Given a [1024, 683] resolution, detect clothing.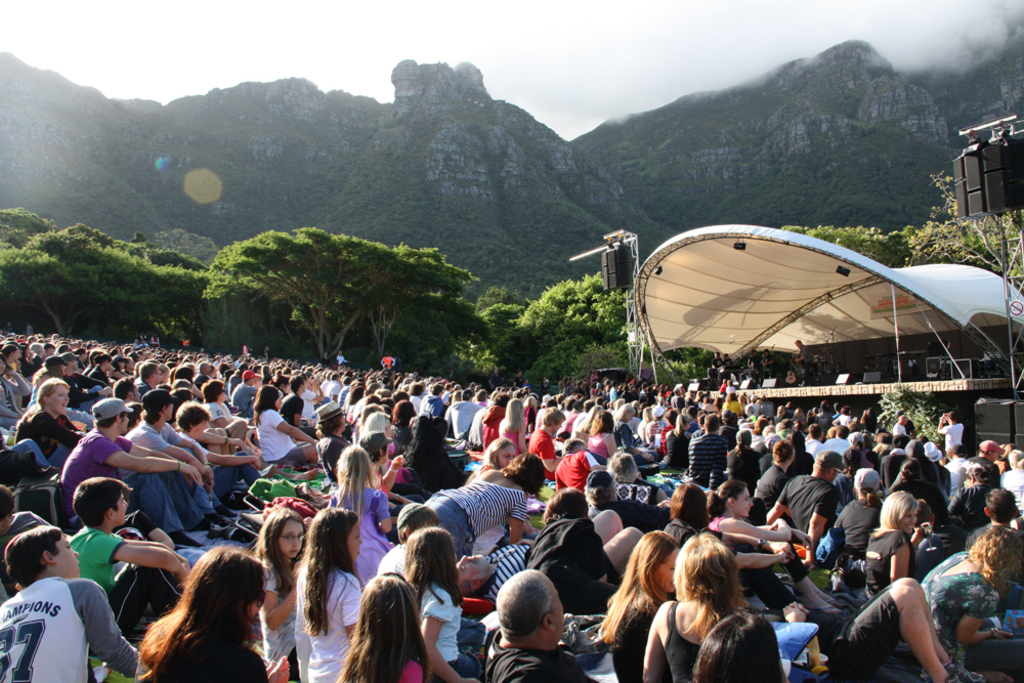
x1=159 y1=476 x2=199 y2=526.
